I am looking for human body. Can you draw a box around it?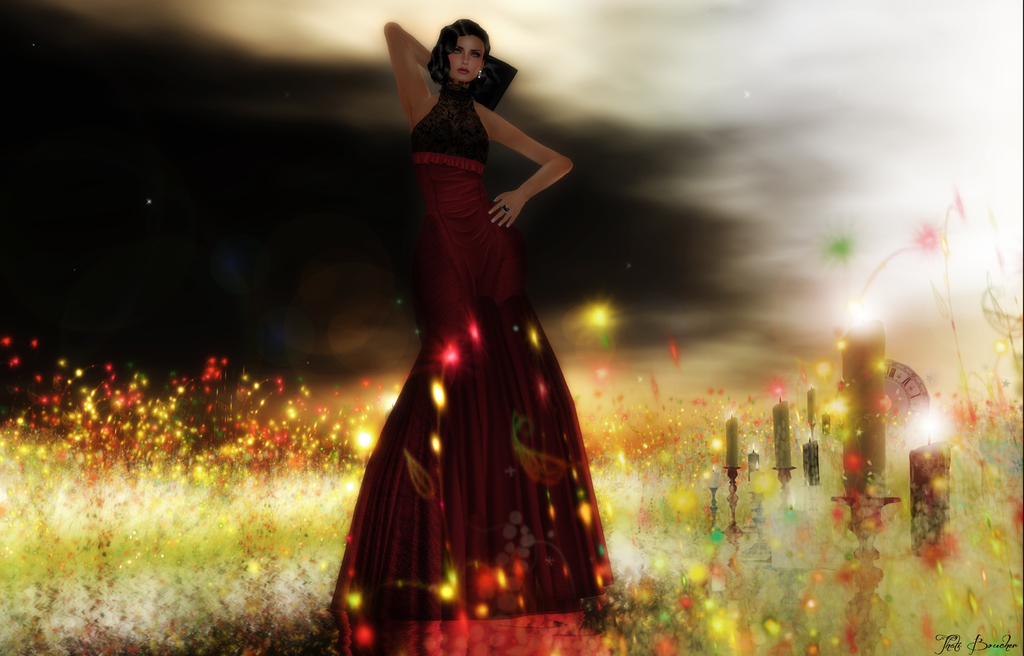
Sure, the bounding box is box(363, 0, 625, 655).
